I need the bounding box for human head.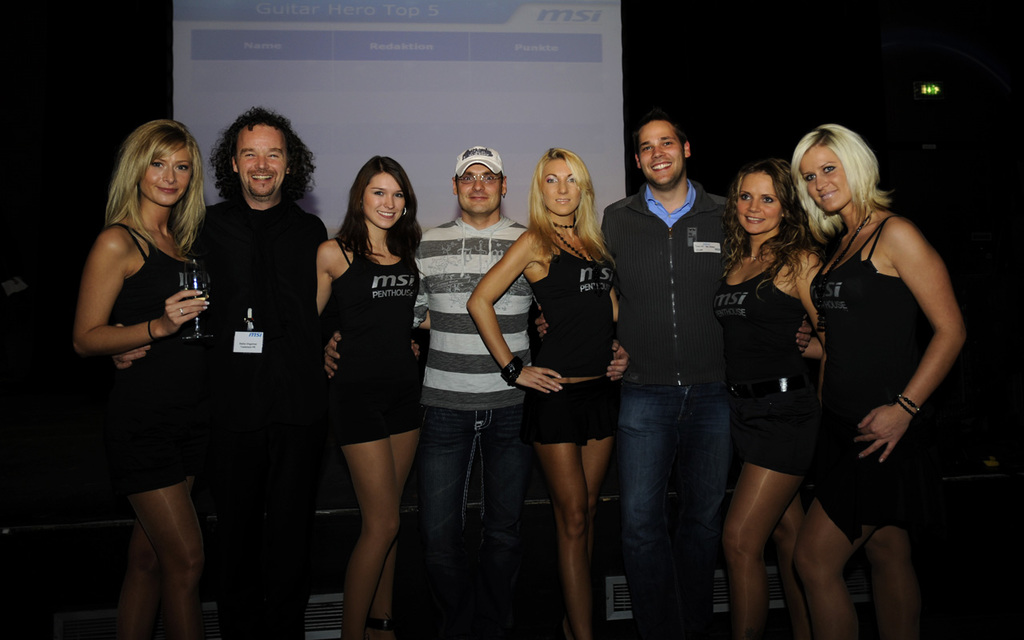
Here it is: x1=123, y1=124, x2=200, y2=206.
